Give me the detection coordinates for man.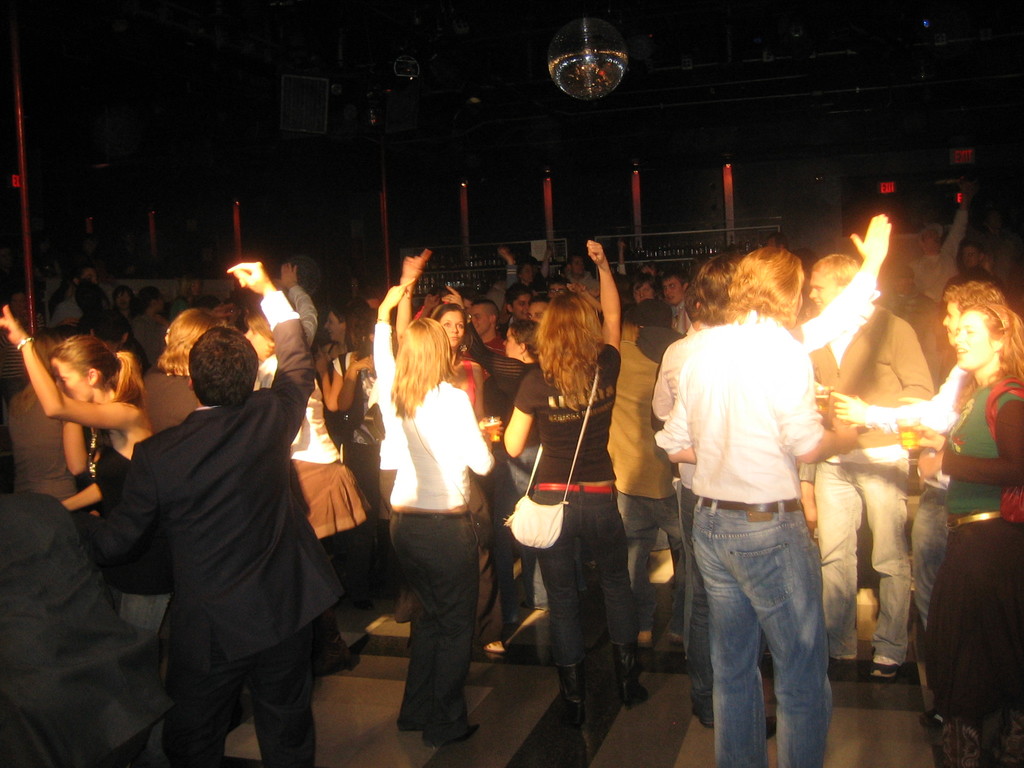
bbox=(810, 248, 932, 685).
